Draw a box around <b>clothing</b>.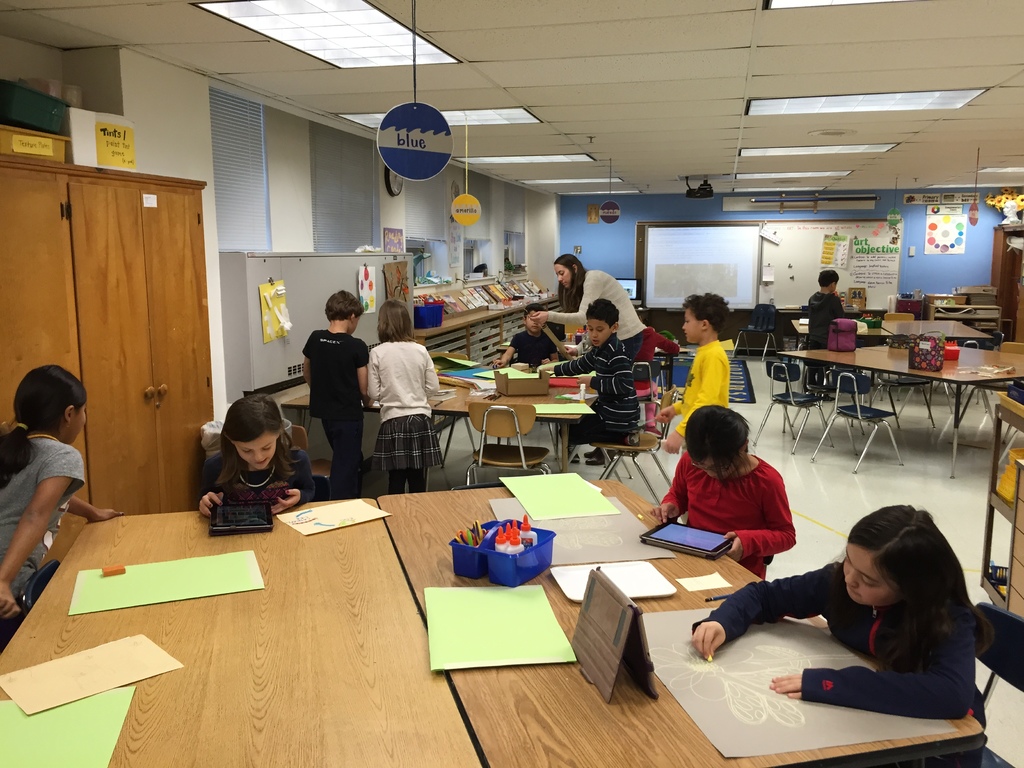
<region>506, 330, 563, 360</region>.
